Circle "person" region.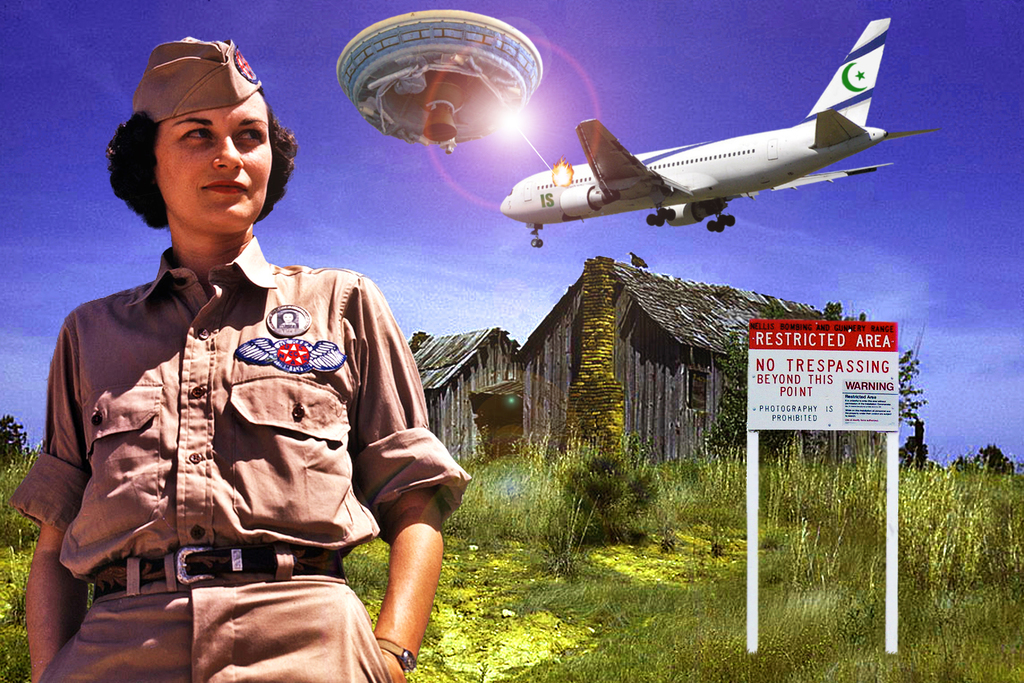
Region: 12 35 474 682.
